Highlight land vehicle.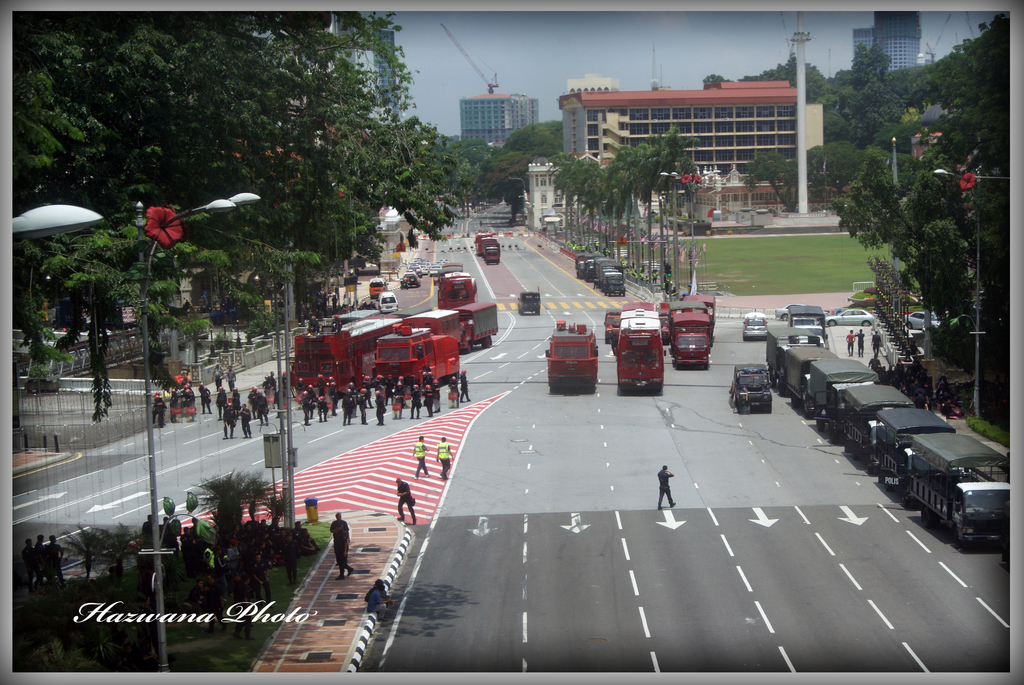
Highlighted region: [838, 384, 917, 476].
